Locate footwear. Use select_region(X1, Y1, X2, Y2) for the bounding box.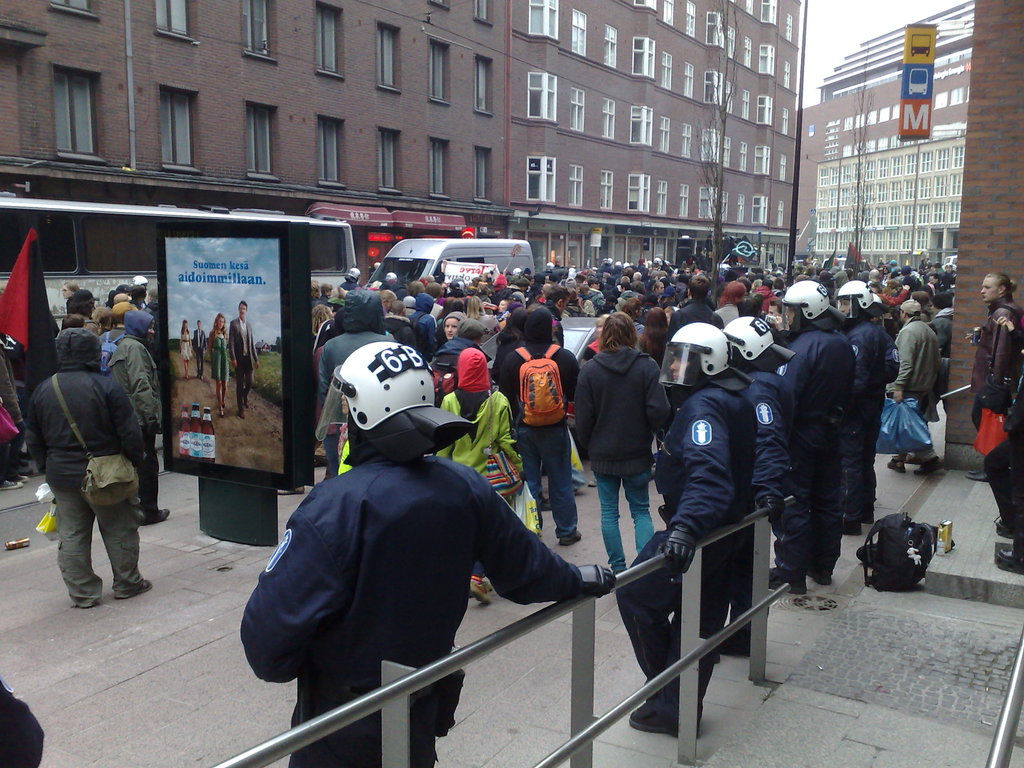
select_region(841, 523, 866, 539).
